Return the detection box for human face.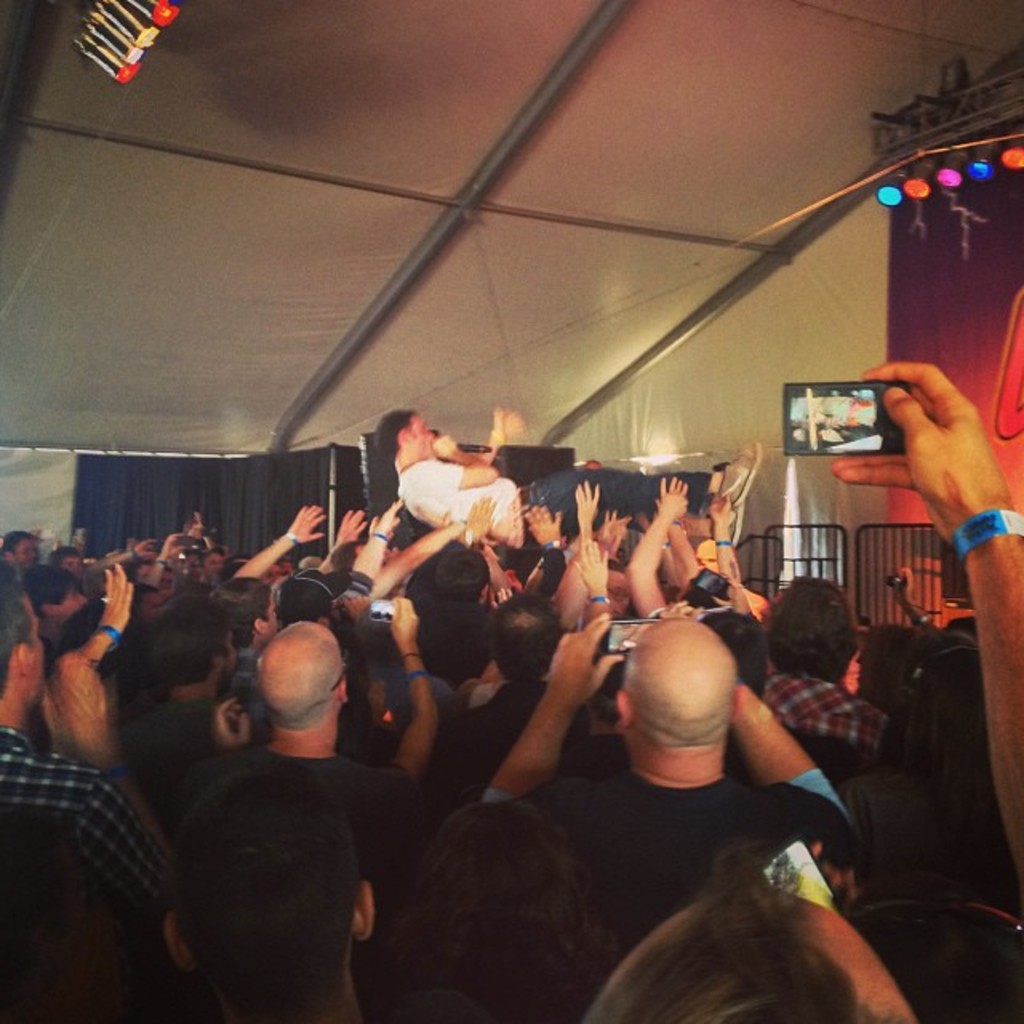
(left=414, top=416, right=434, bottom=458).
